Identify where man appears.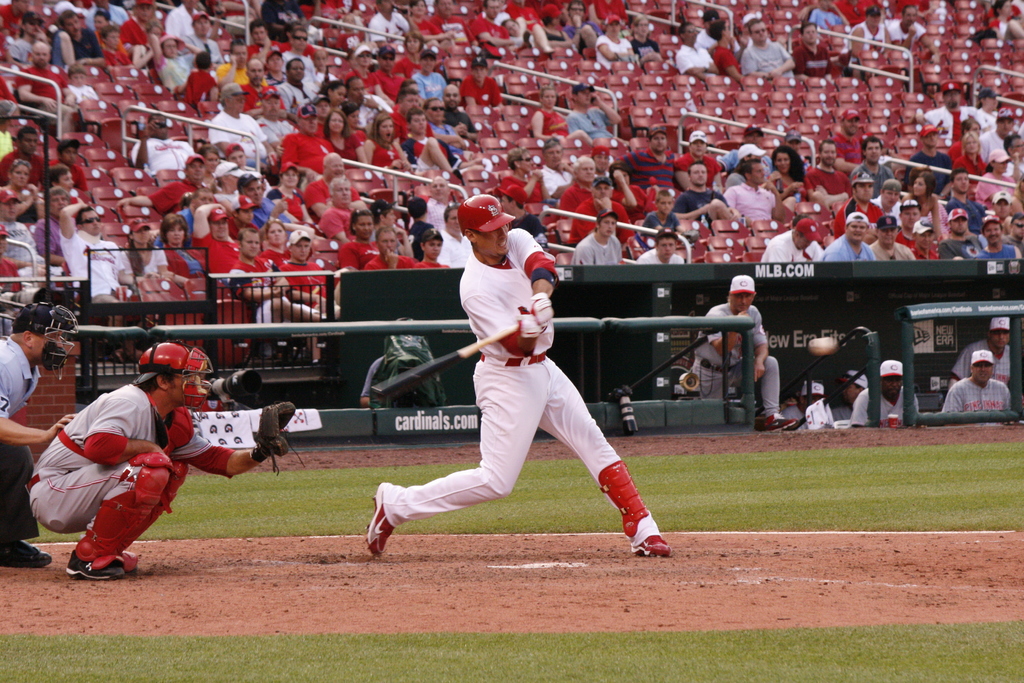
Appears at crop(314, 92, 332, 128).
